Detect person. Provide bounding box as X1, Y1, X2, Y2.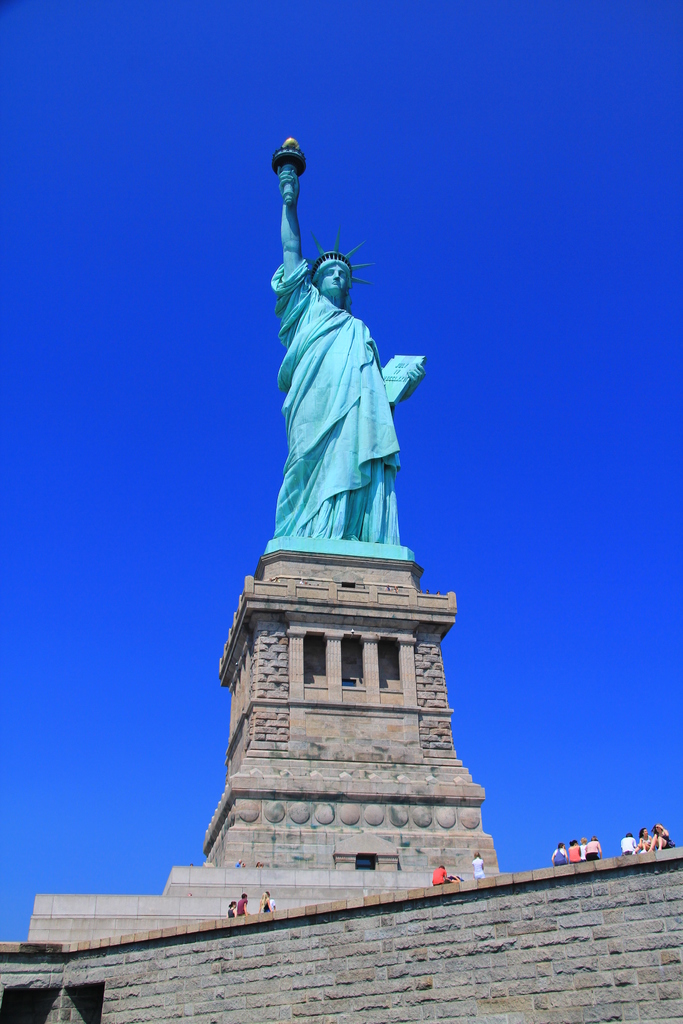
249, 171, 450, 668.
